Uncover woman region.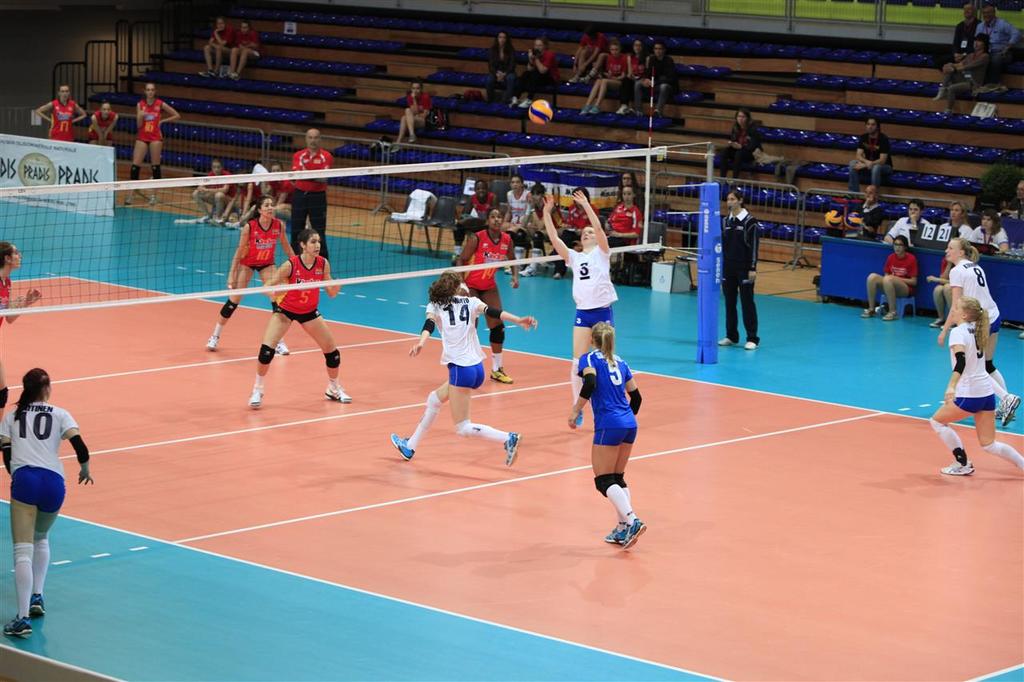
Uncovered: bbox(120, 87, 185, 211).
